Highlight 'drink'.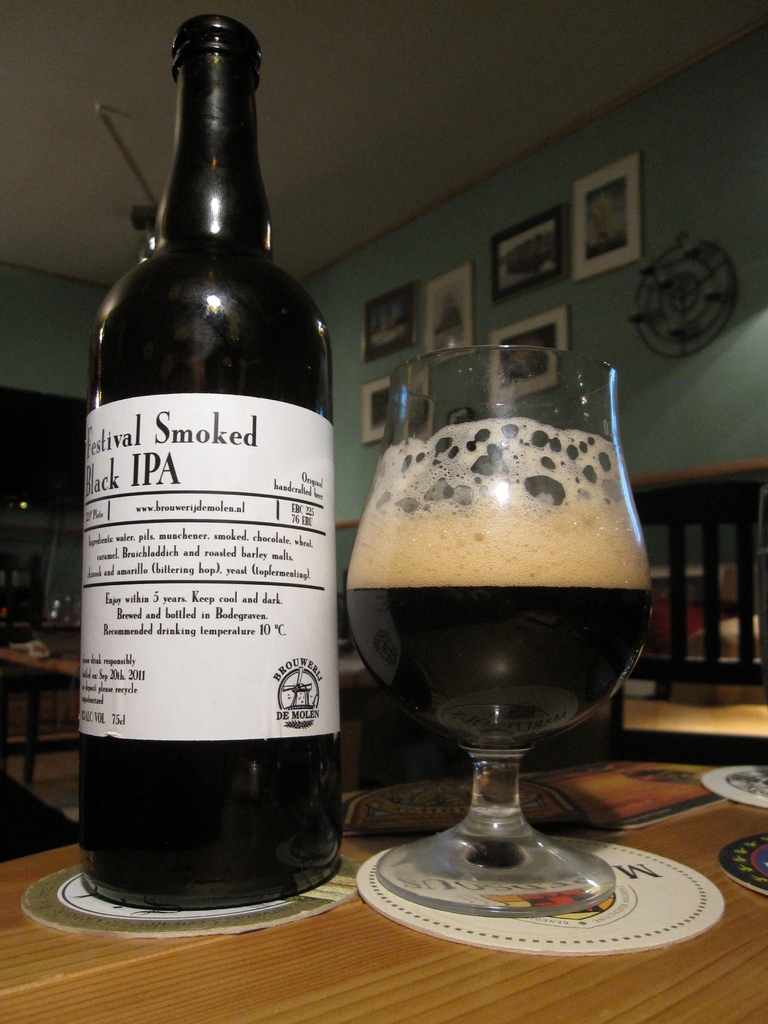
Highlighted region: detection(70, 13, 344, 931).
